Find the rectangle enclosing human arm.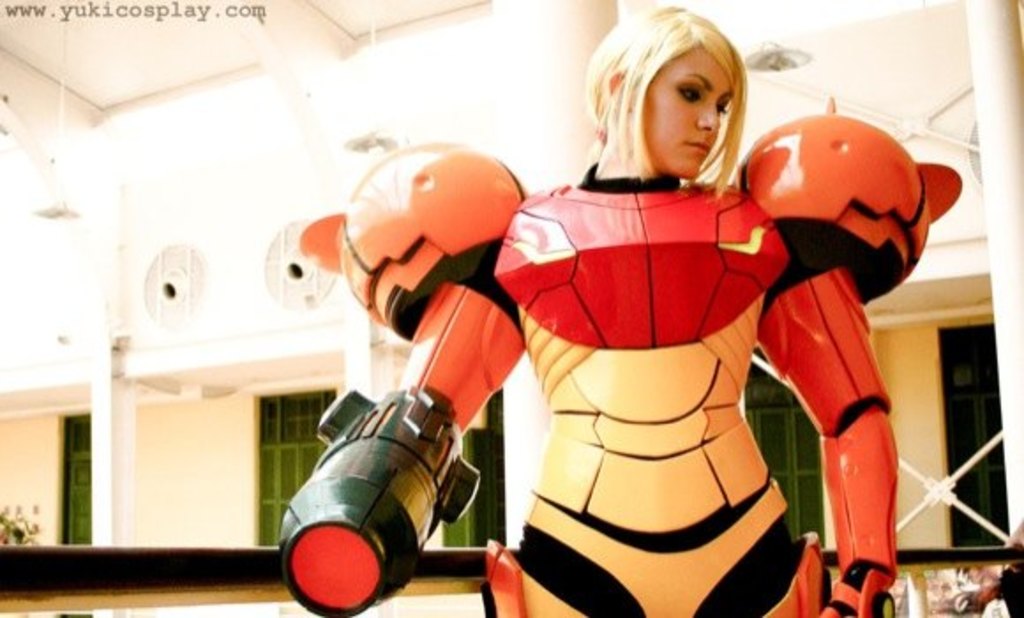
727, 201, 925, 593.
